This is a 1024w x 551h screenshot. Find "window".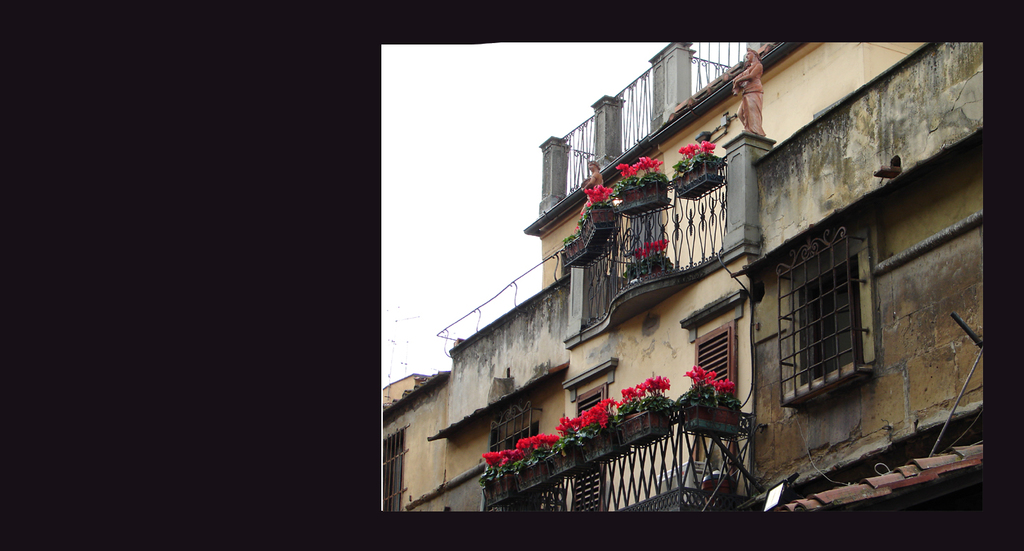
Bounding box: <box>565,355,612,514</box>.
